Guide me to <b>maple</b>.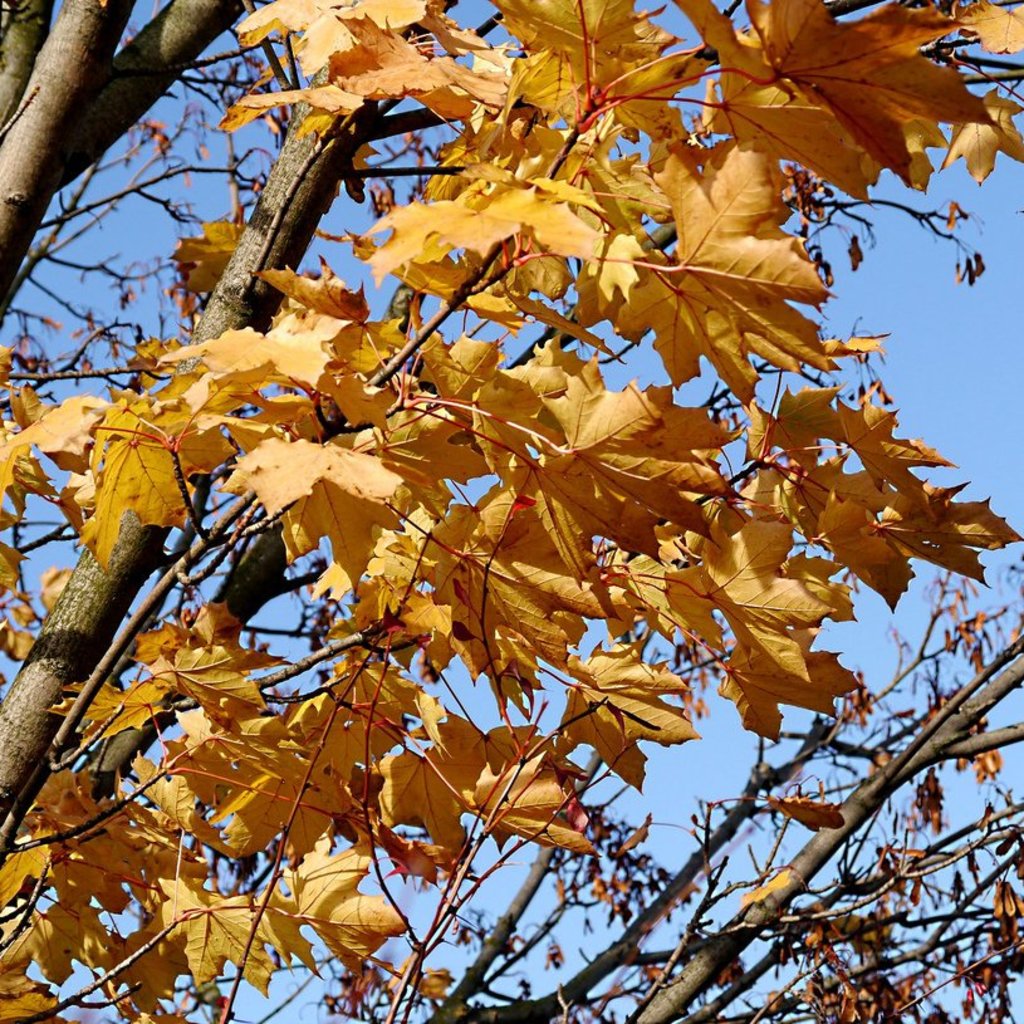
Guidance: bbox=[0, 0, 1018, 1023].
